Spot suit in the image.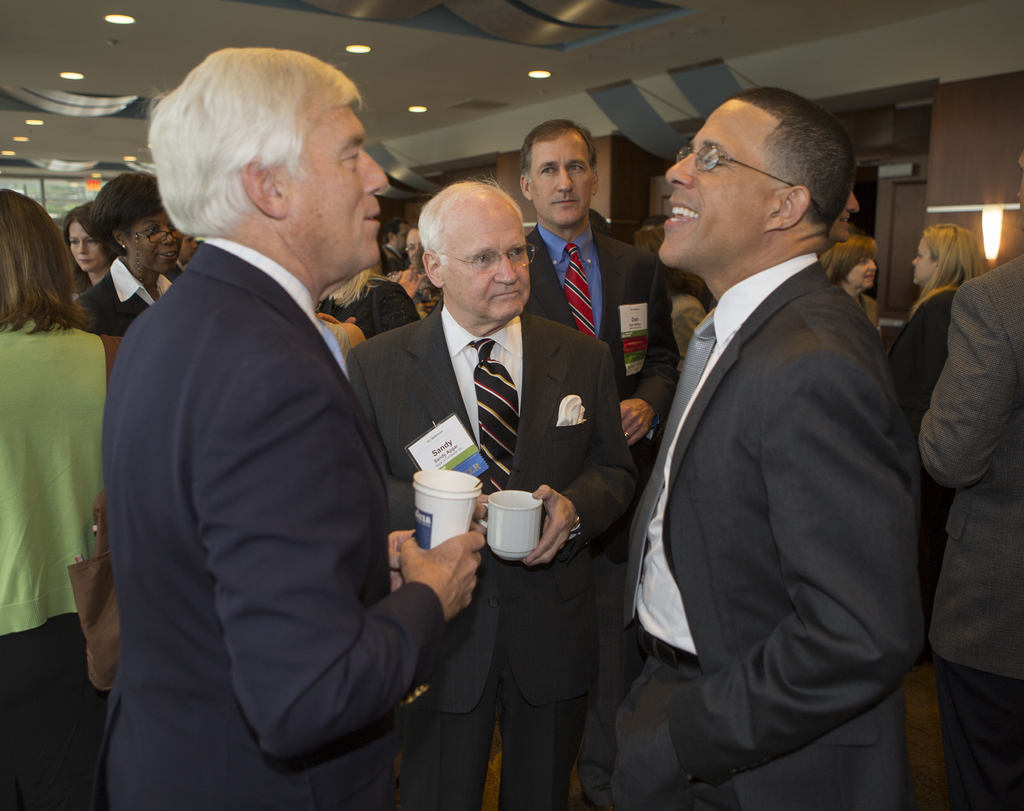
suit found at (left=316, top=278, right=424, bottom=343).
